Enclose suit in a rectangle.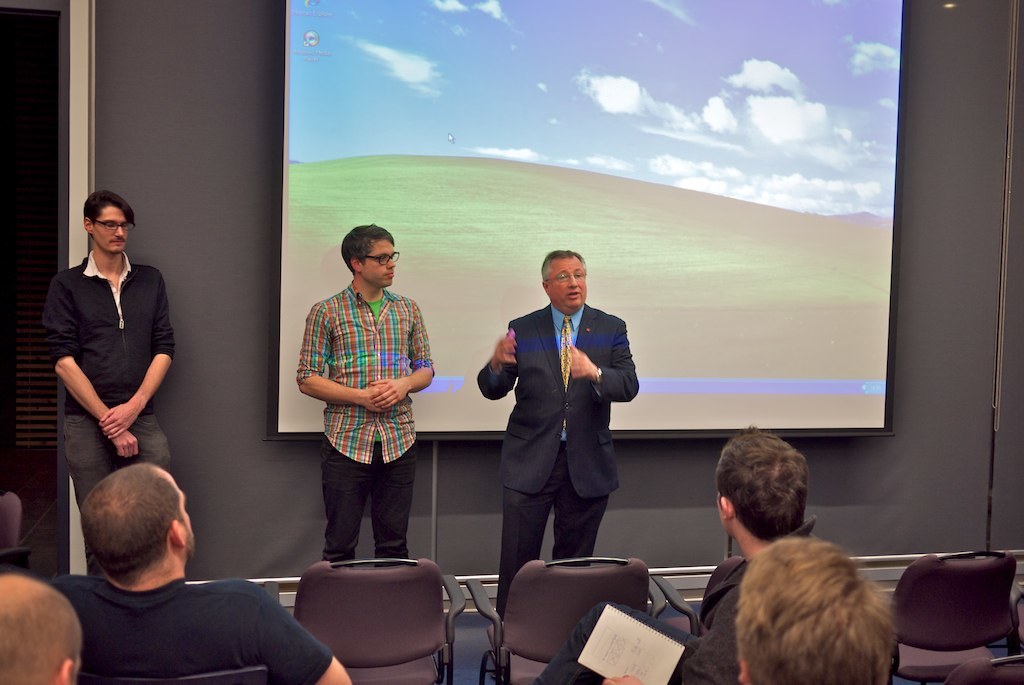
rect(493, 244, 629, 595).
